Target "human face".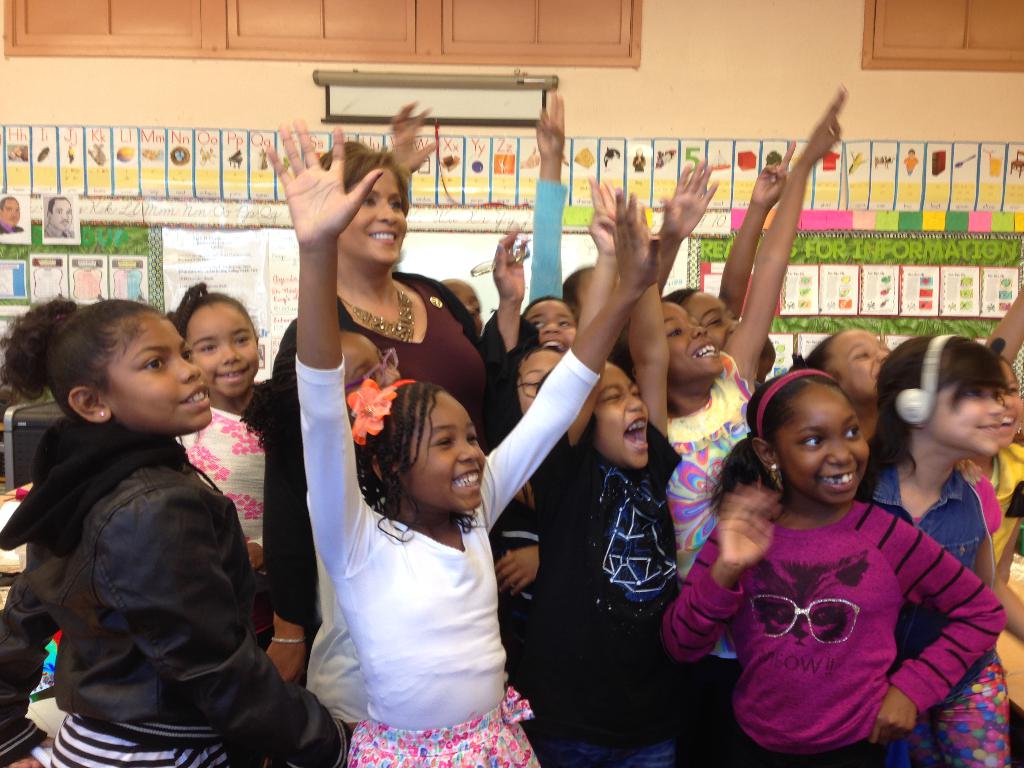
Target region: [left=783, top=383, right=869, bottom=498].
